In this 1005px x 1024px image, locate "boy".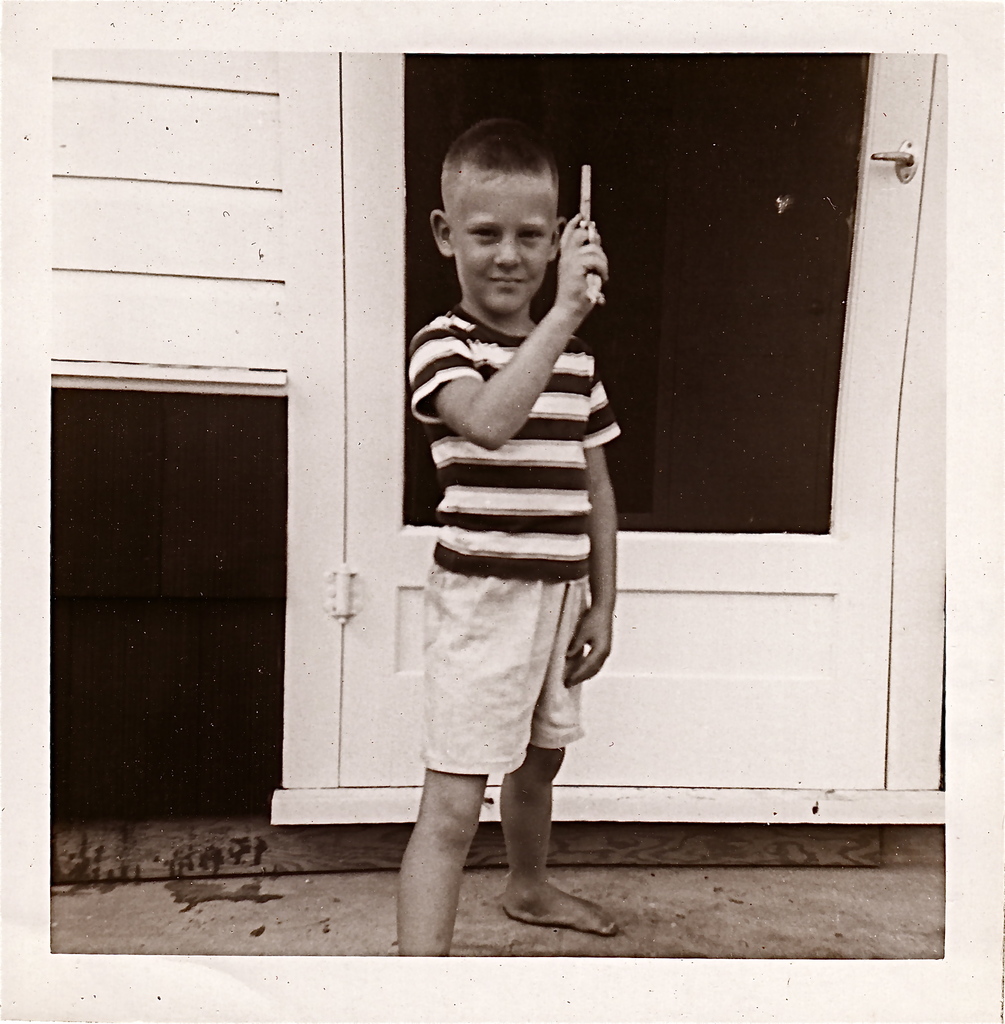
Bounding box: 368/133/643/920.
